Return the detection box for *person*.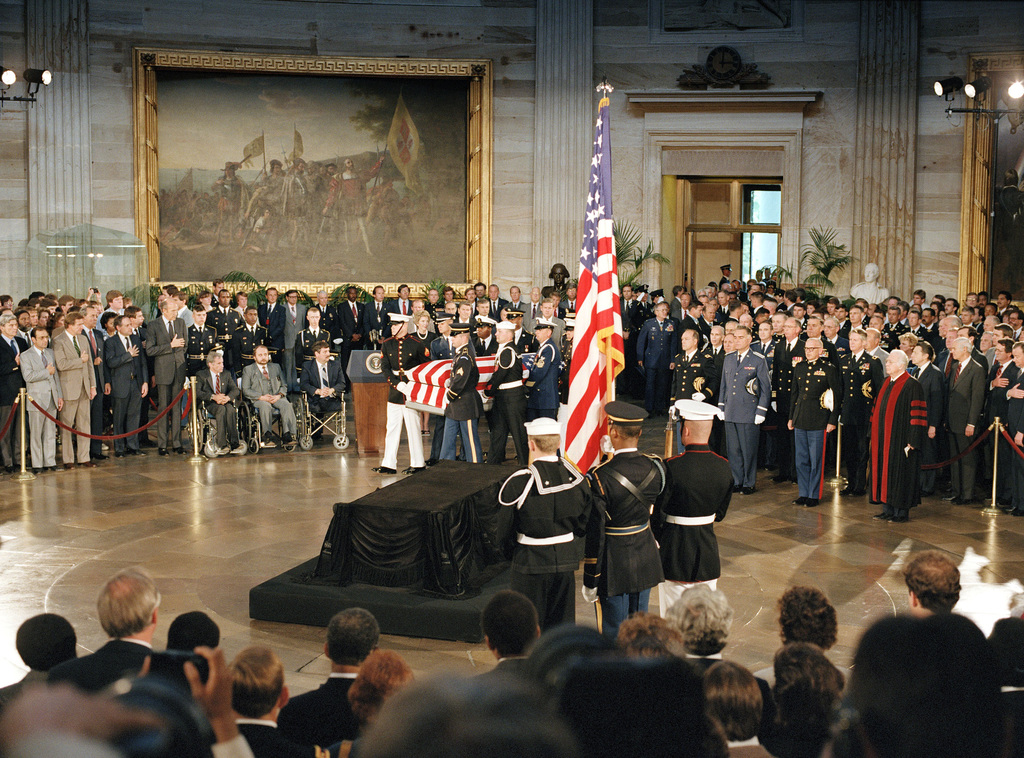
202 289 211 307.
